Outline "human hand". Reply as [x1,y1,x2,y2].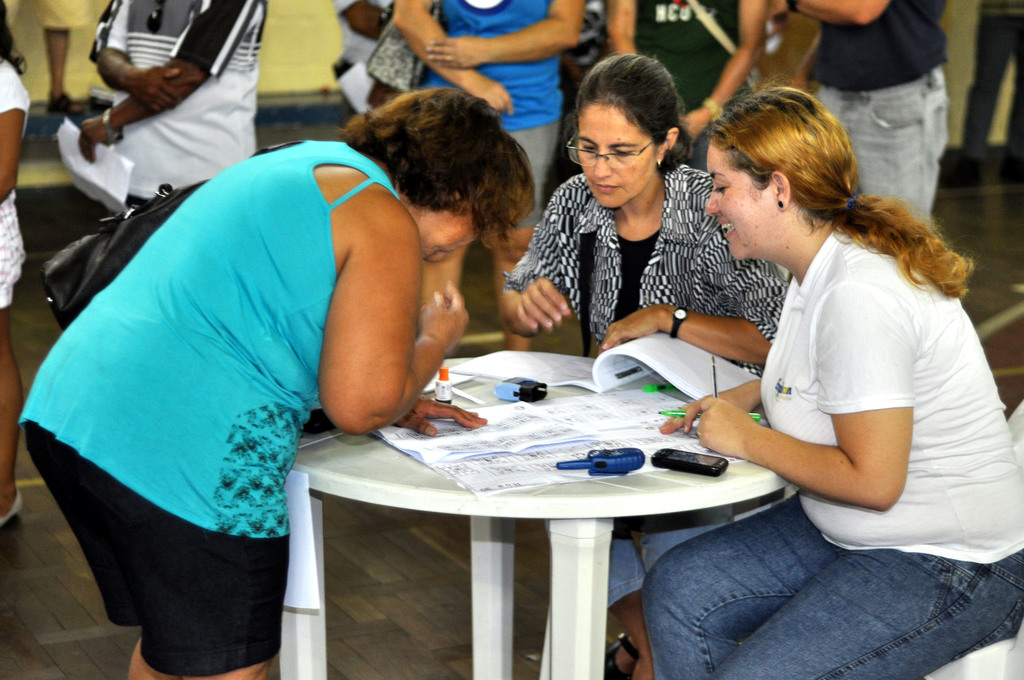
[463,71,516,119].
